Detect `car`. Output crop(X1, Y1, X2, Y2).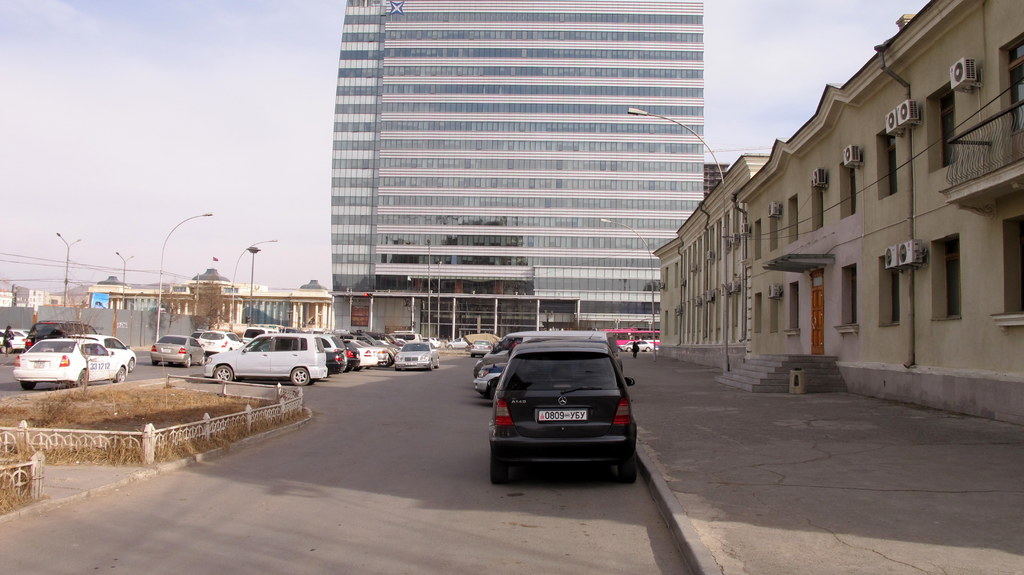
crop(342, 341, 360, 373).
